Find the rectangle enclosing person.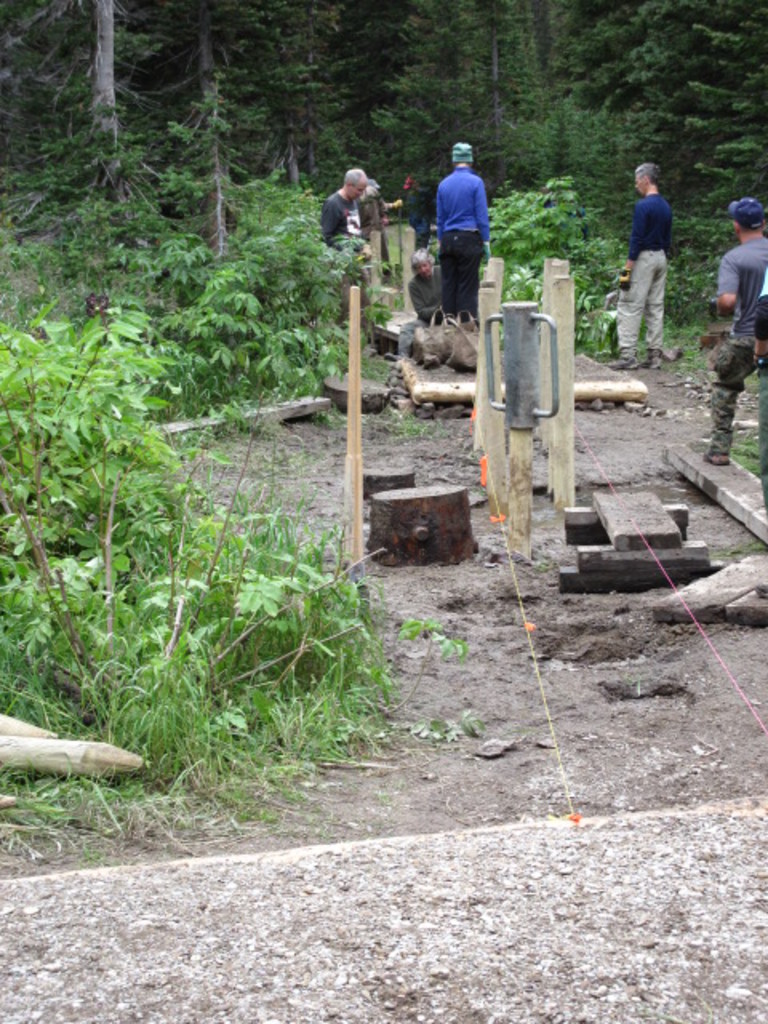
pyautogui.locateOnScreen(317, 168, 368, 254).
